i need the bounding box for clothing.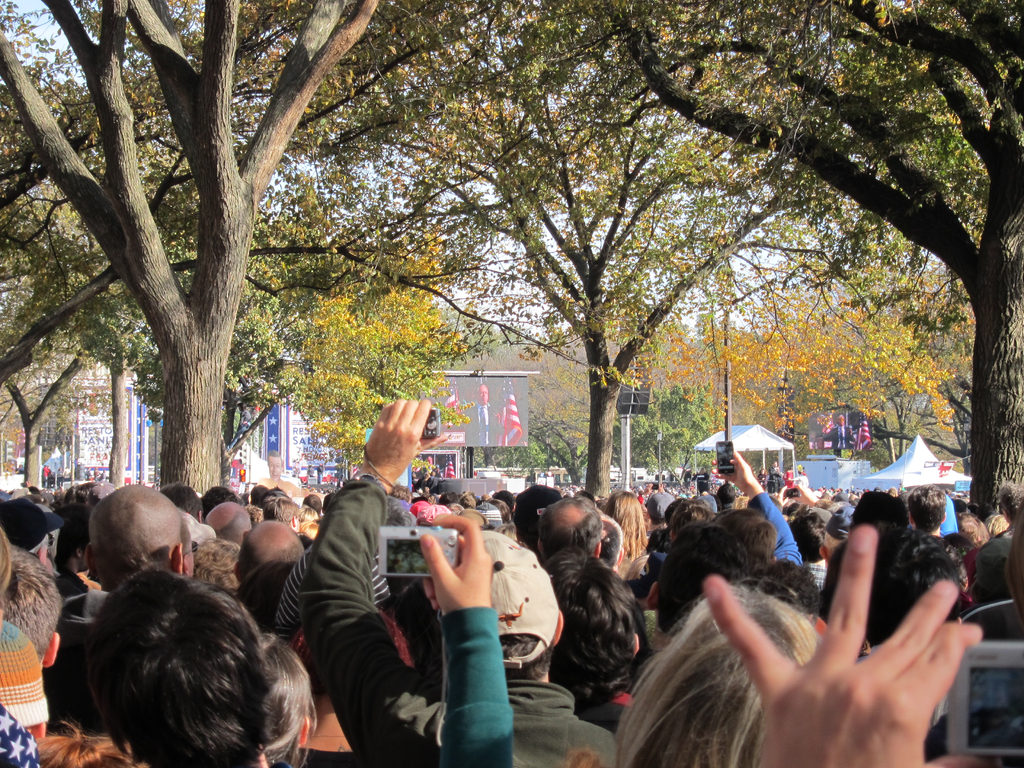
Here it is: (748,491,801,574).
